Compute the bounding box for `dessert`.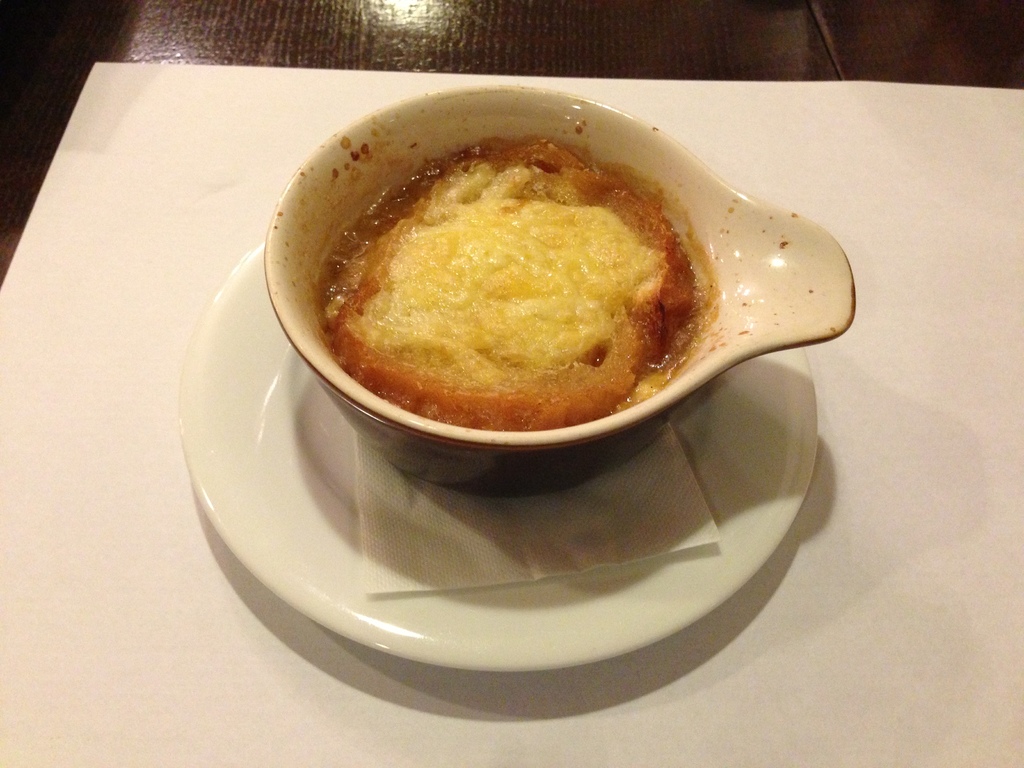
269:125:793:477.
